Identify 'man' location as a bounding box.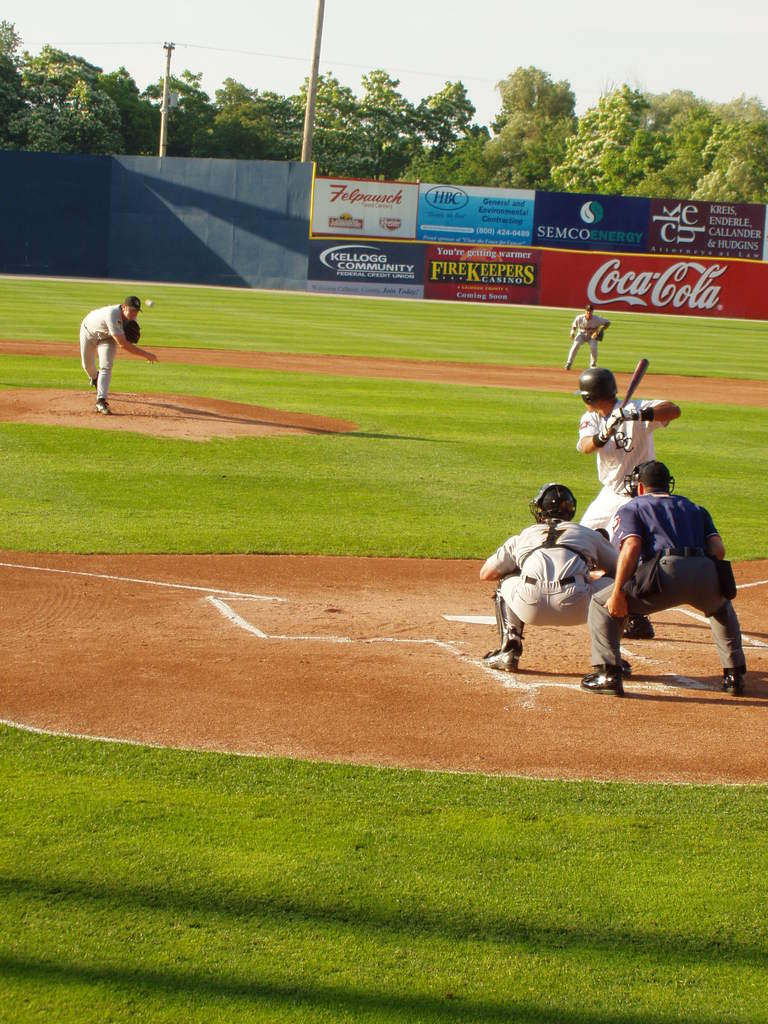
{"x1": 561, "y1": 302, "x2": 615, "y2": 369}.
